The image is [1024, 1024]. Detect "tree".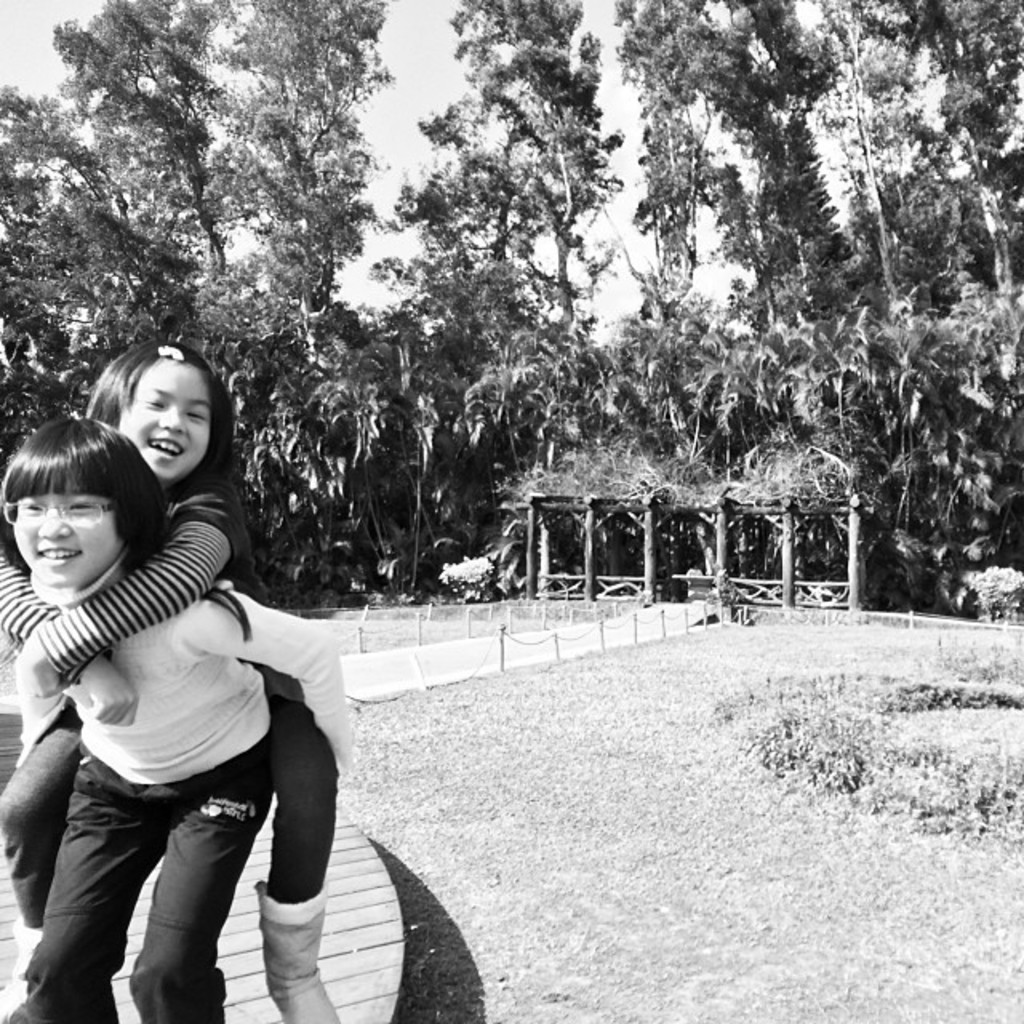
Detection: x1=856, y1=278, x2=1022, y2=613.
